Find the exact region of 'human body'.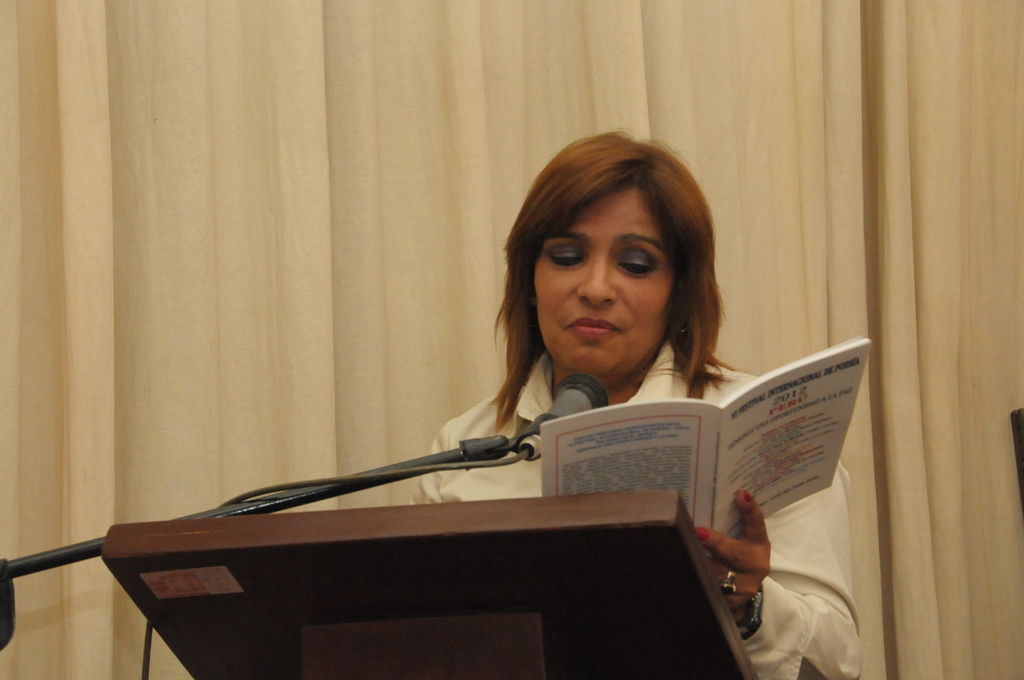
Exact region: rect(414, 127, 863, 679).
